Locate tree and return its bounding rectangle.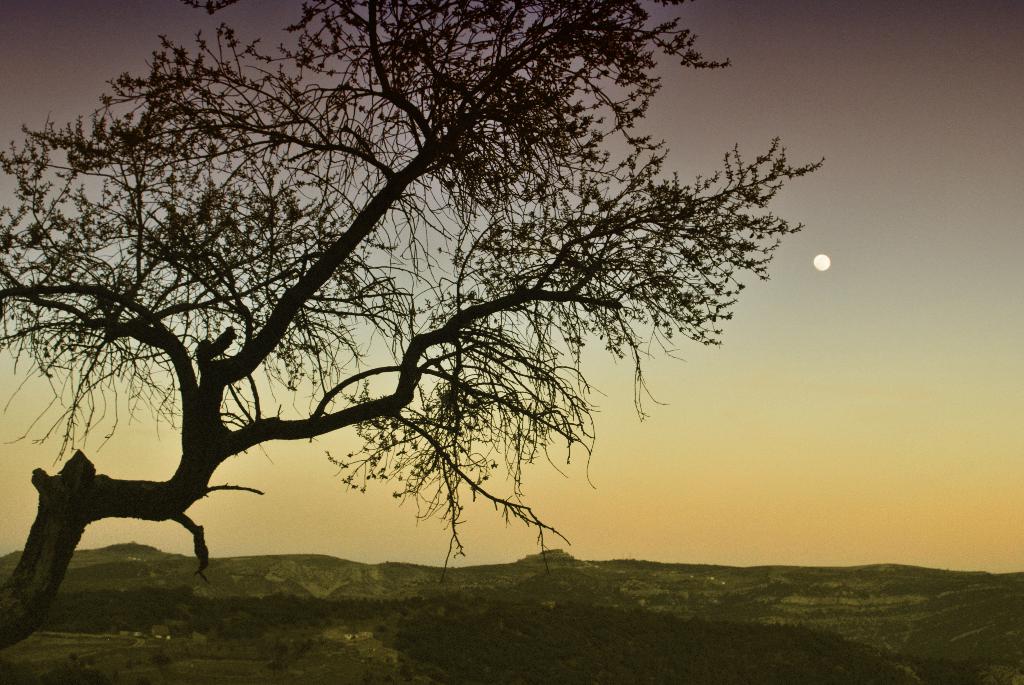
0/1/844/611.
